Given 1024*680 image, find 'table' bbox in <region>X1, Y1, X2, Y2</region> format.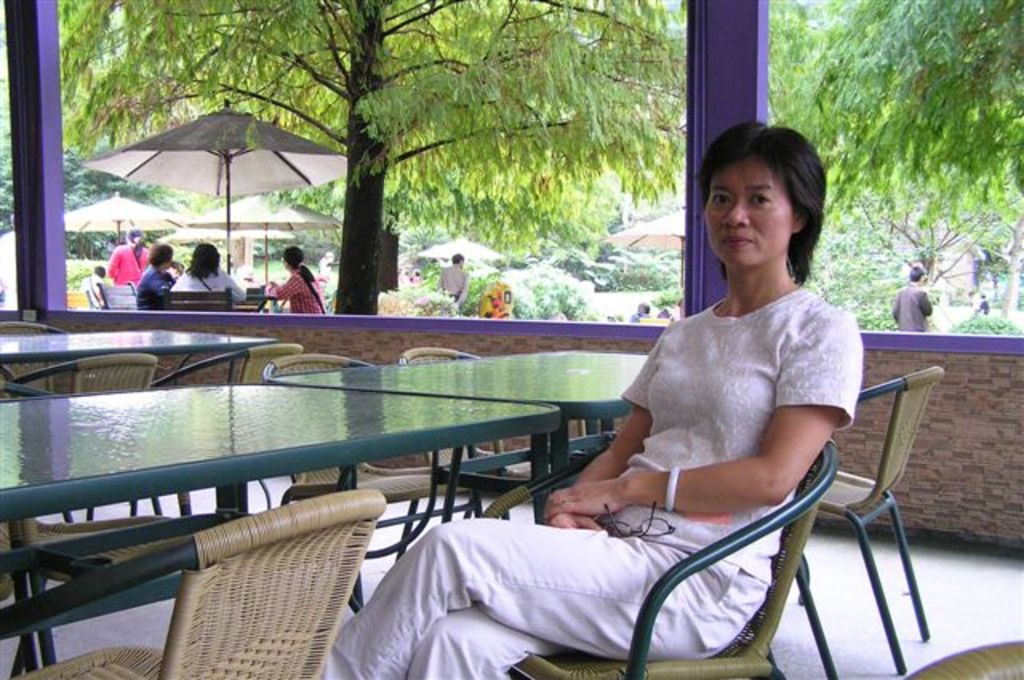
<region>235, 286, 277, 310</region>.
